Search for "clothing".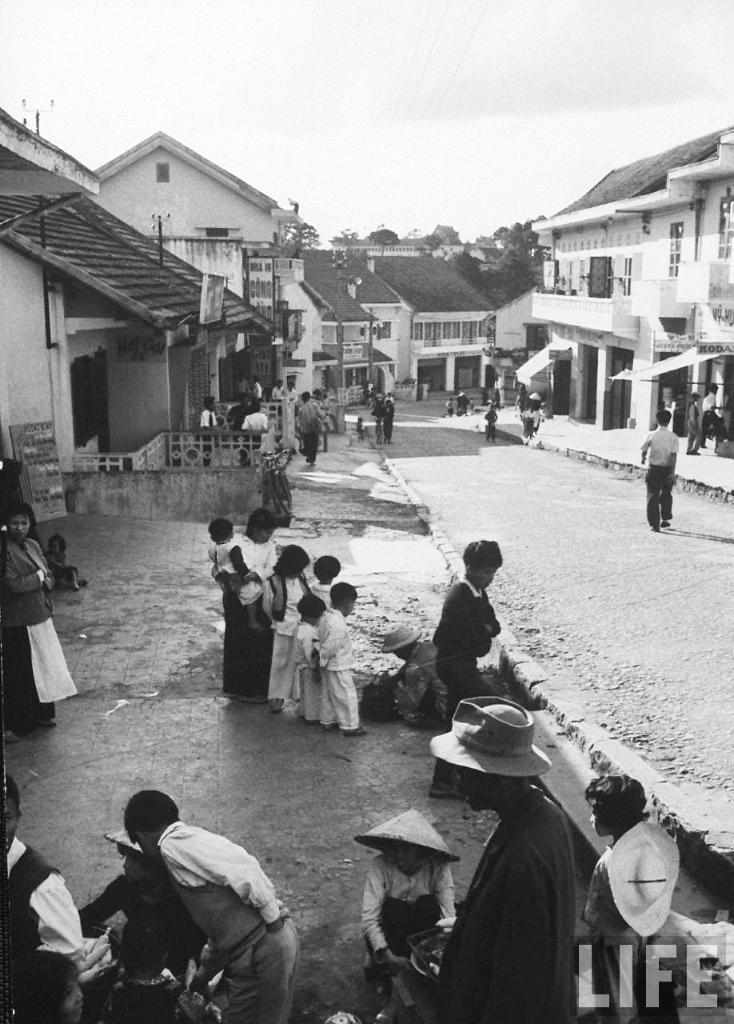
Found at 149 820 305 1023.
